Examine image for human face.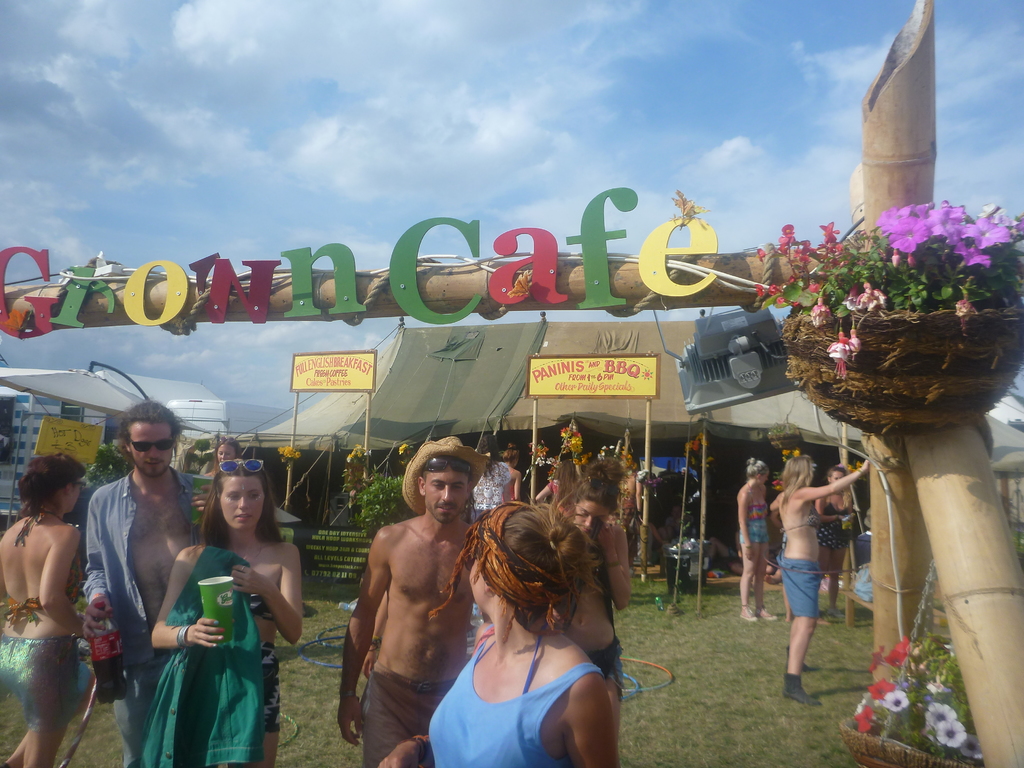
Examination result: 425:470:469:520.
